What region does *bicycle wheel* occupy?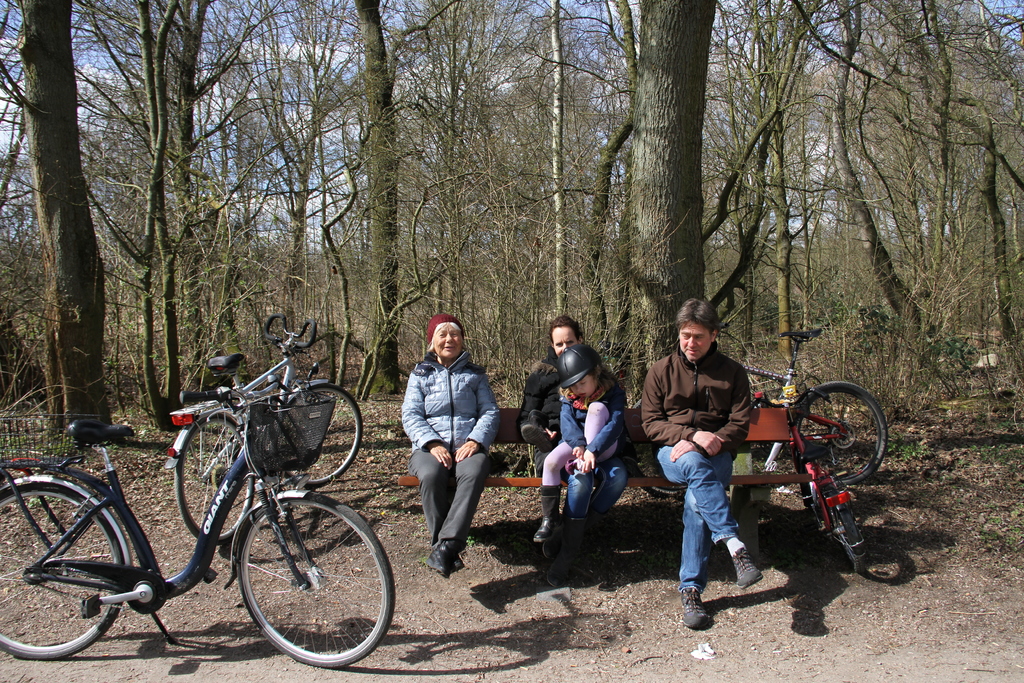
bbox=[786, 382, 891, 487].
